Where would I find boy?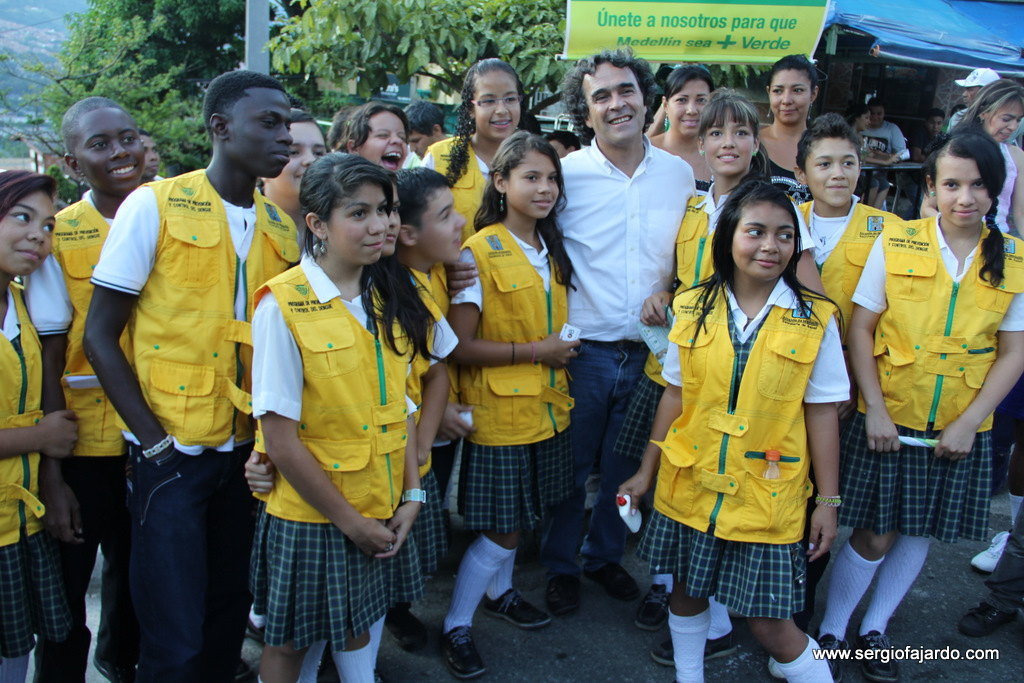
At select_region(82, 71, 303, 682).
